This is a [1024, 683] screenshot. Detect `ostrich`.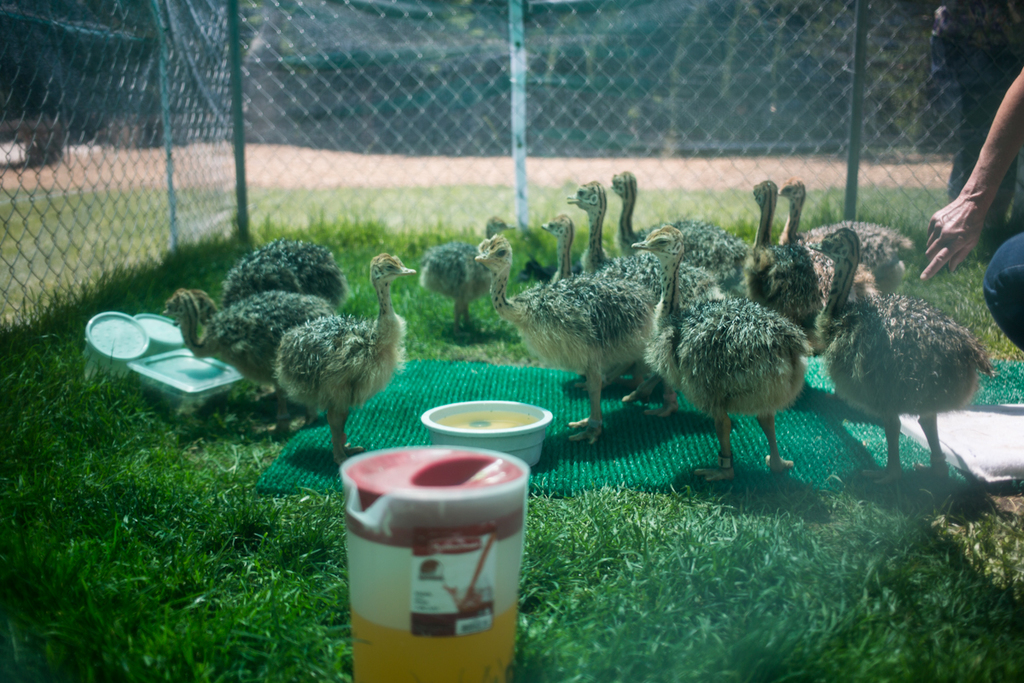
region(164, 282, 346, 399).
